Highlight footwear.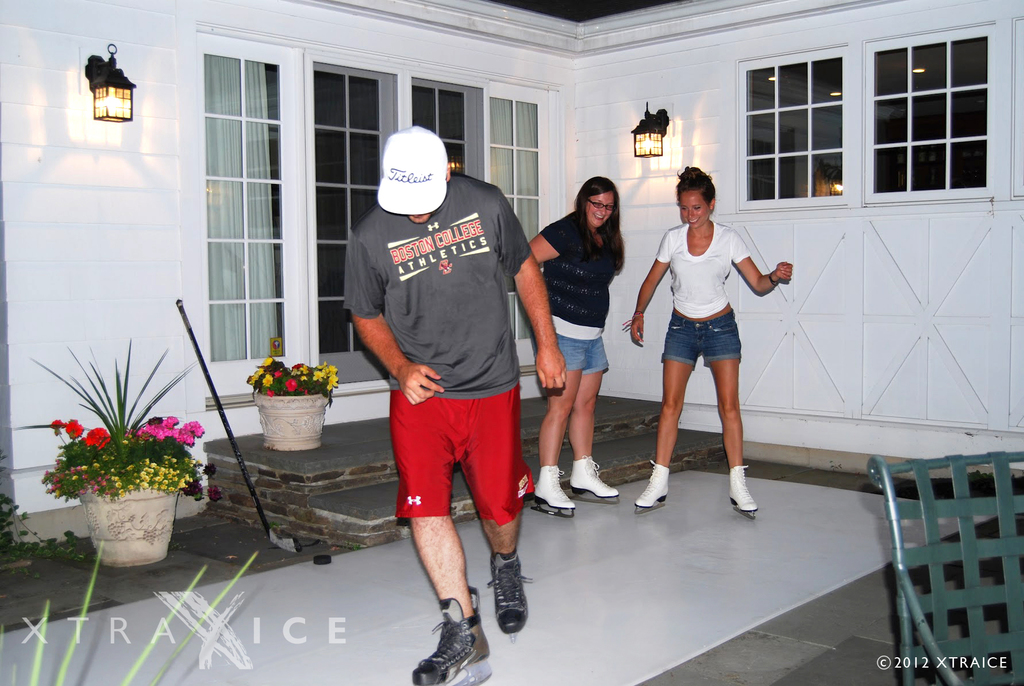
Highlighted region: bbox(410, 578, 492, 685).
